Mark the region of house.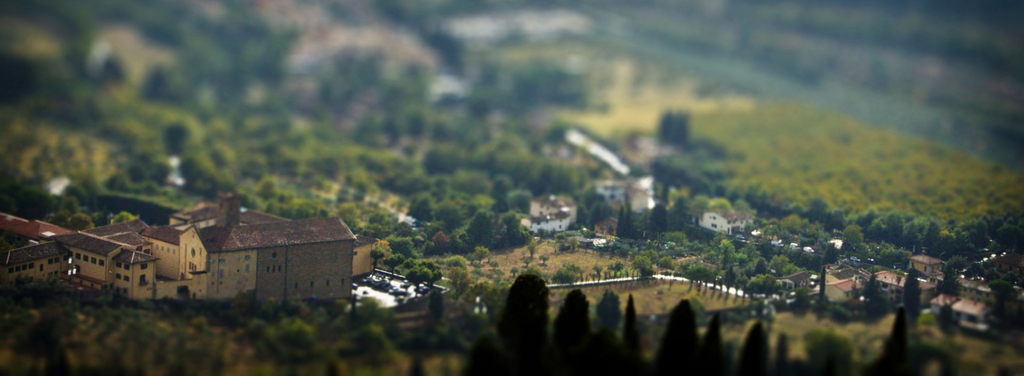
Region: <box>521,193,571,233</box>.
